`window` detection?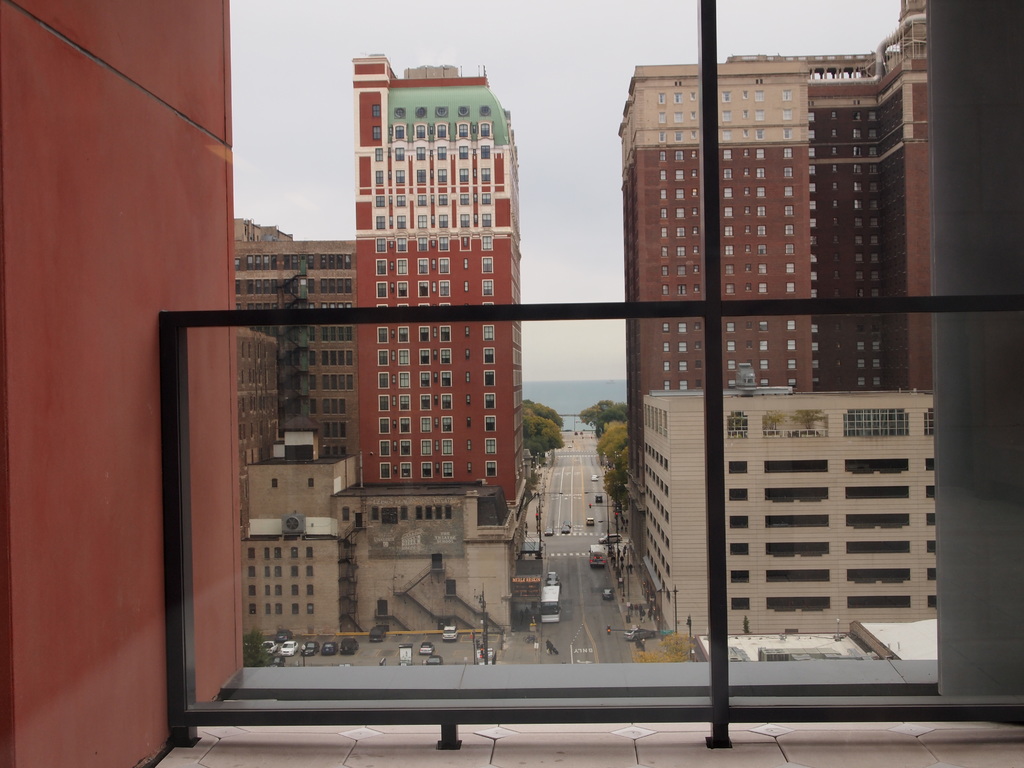
[x1=418, y1=257, x2=431, y2=273]
